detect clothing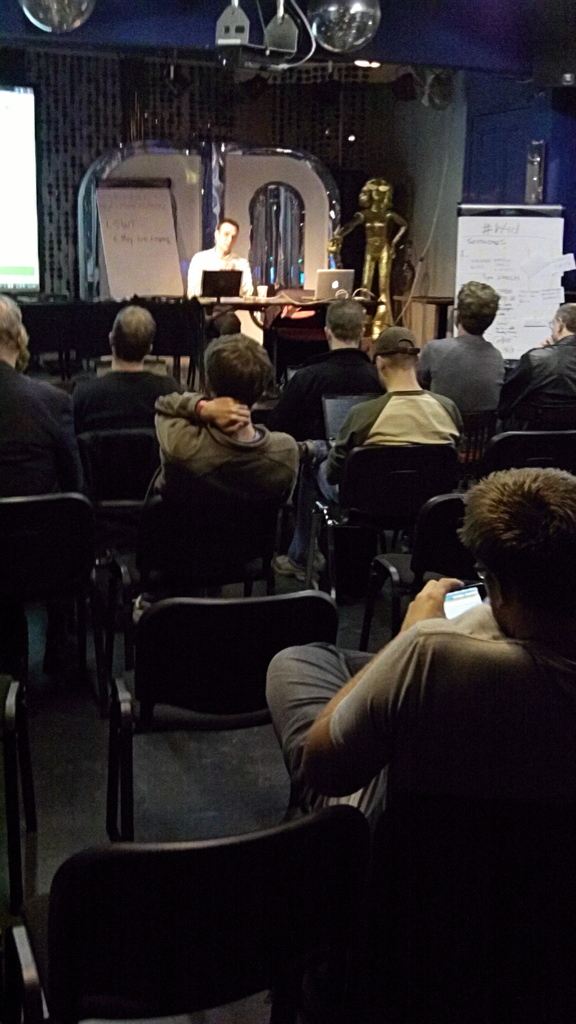
box=[252, 596, 570, 925]
